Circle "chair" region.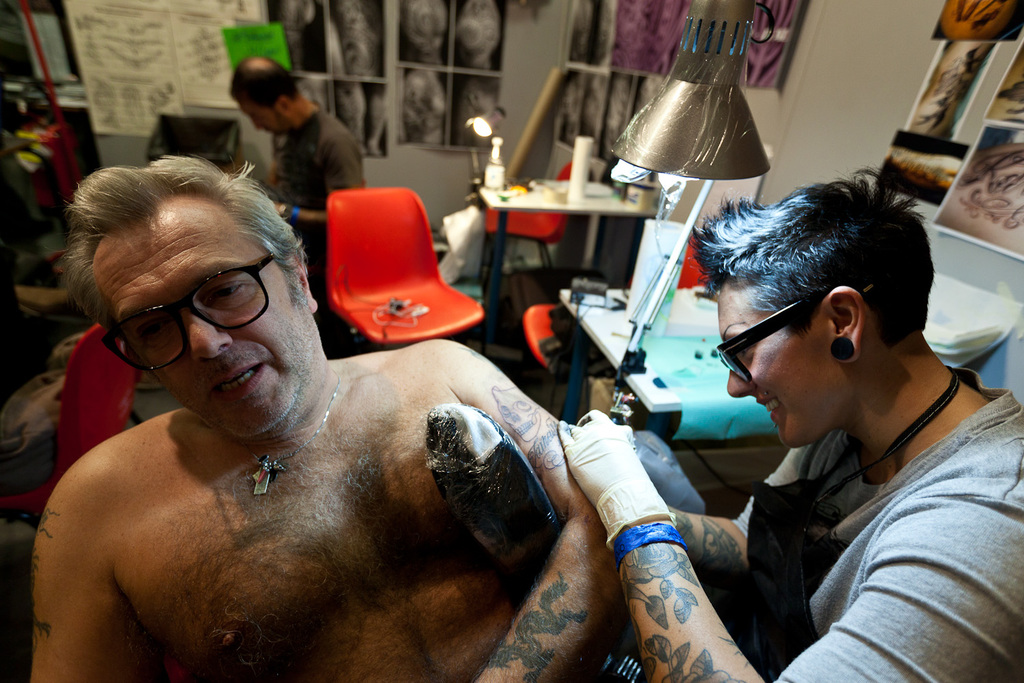
Region: l=309, t=178, r=482, b=370.
